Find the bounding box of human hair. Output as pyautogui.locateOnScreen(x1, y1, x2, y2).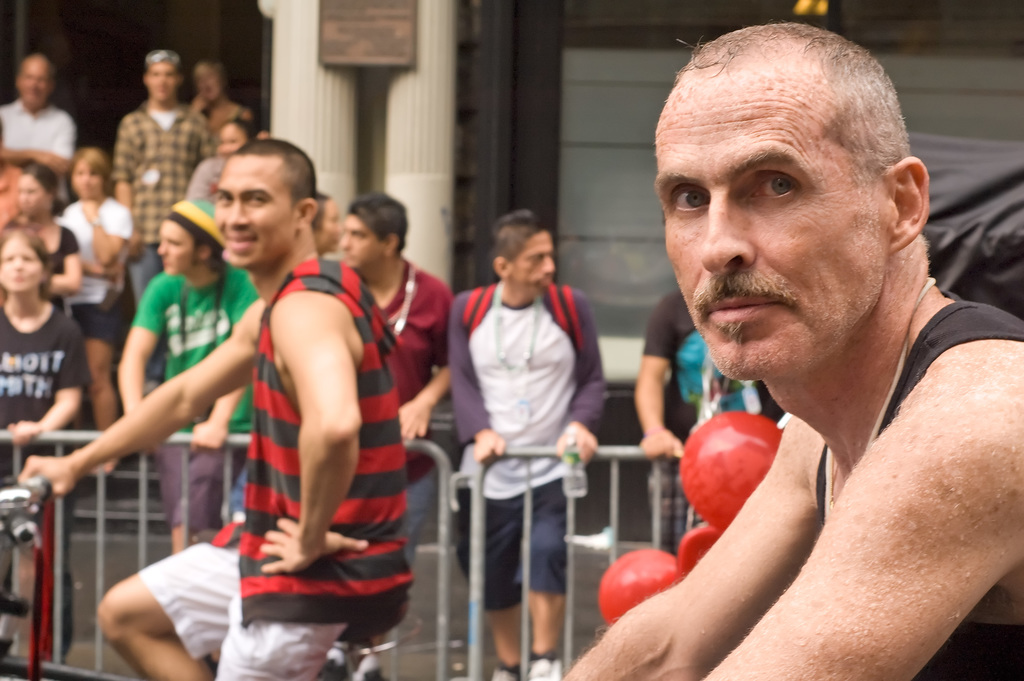
pyautogui.locateOnScreen(348, 190, 408, 254).
